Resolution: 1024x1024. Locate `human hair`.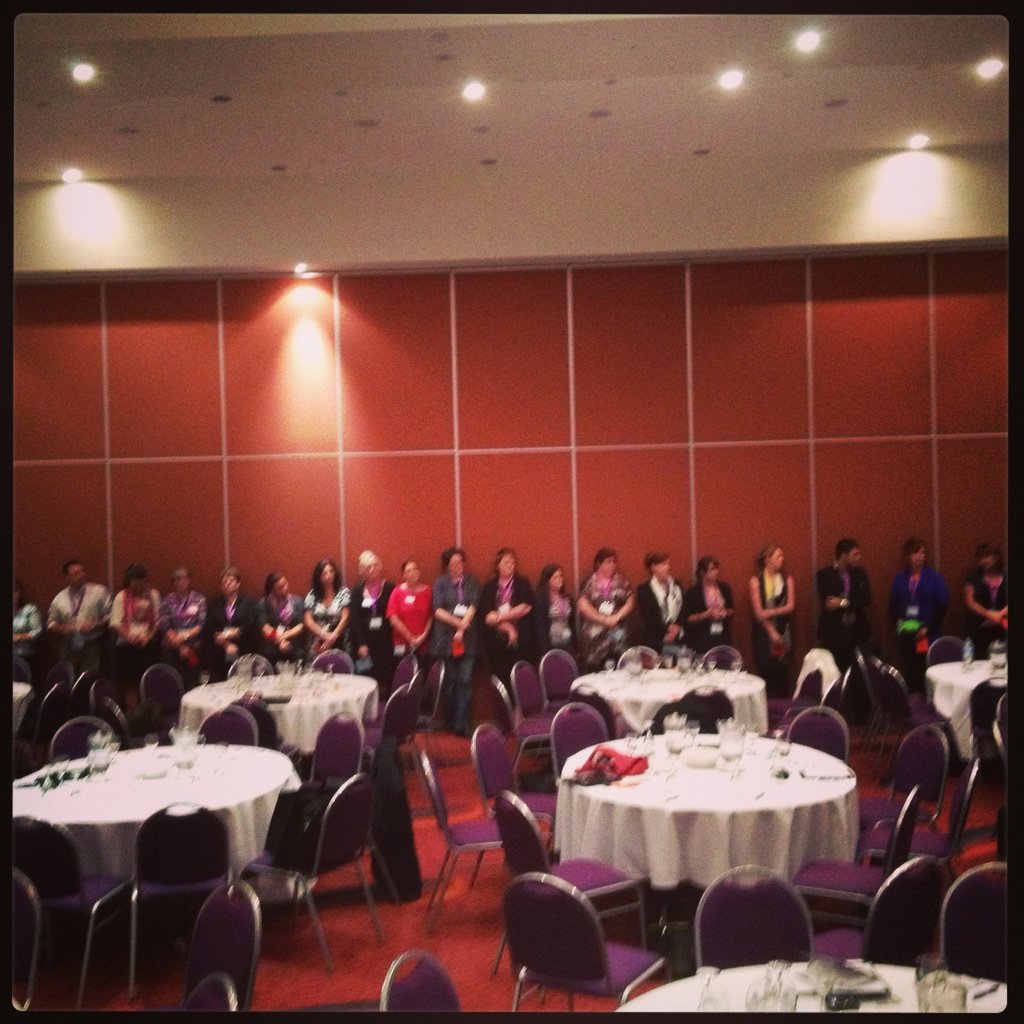
<bbox>64, 556, 79, 580</bbox>.
